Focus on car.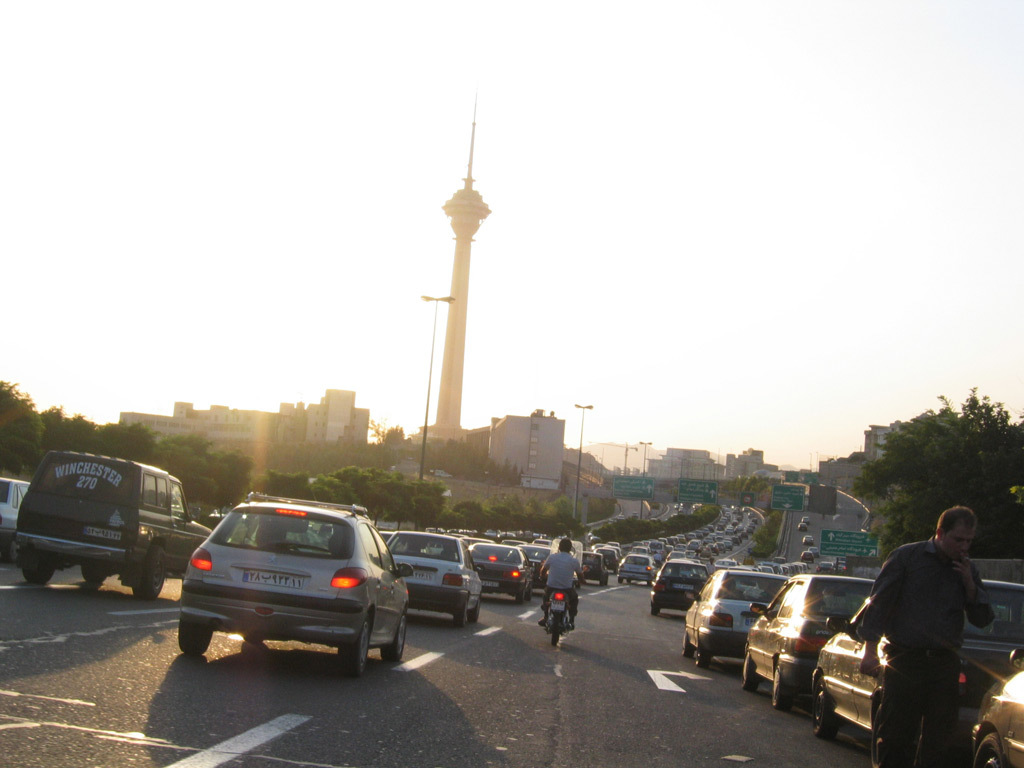
Focused at x1=617, y1=551, x2=658, y2=587.
